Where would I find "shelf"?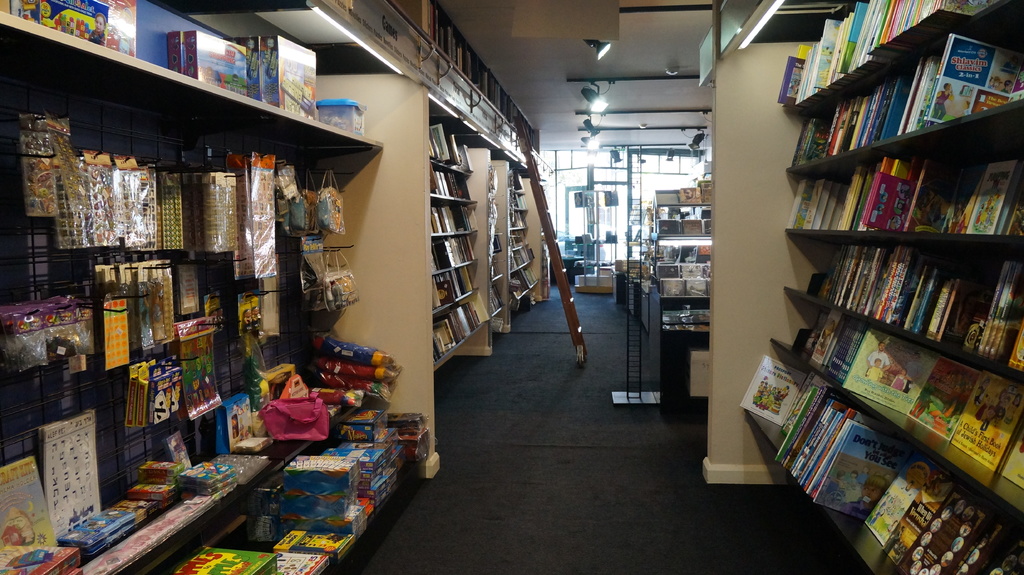
At bbox(788, 16, 1023, 187).
